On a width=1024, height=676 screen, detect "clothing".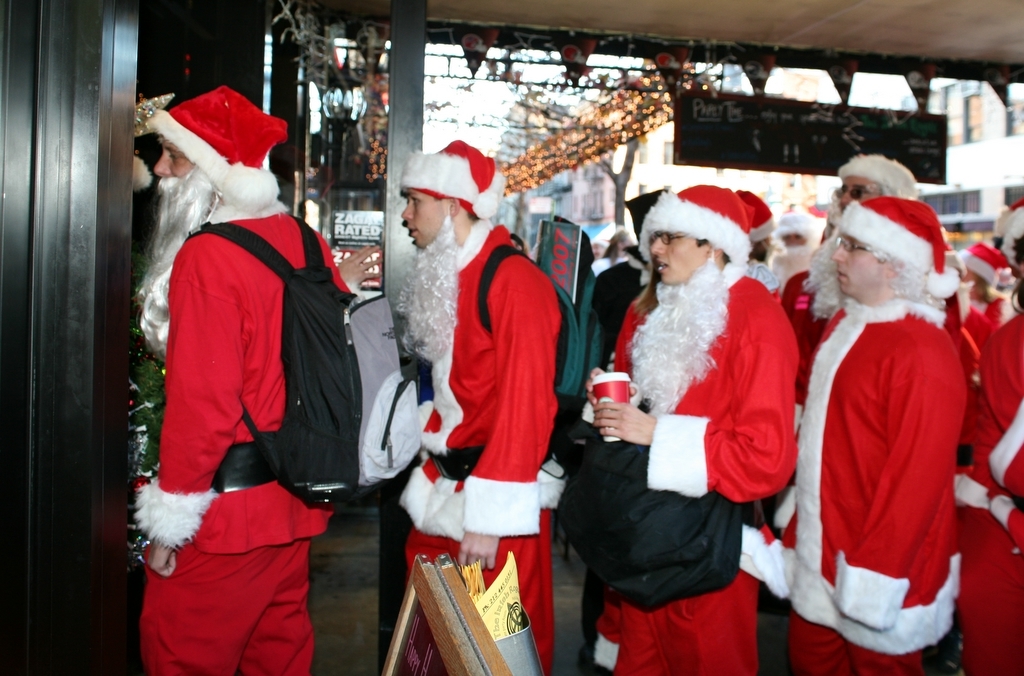
pyautogui.locateOnScreen(956, 301, 1023, 504).
